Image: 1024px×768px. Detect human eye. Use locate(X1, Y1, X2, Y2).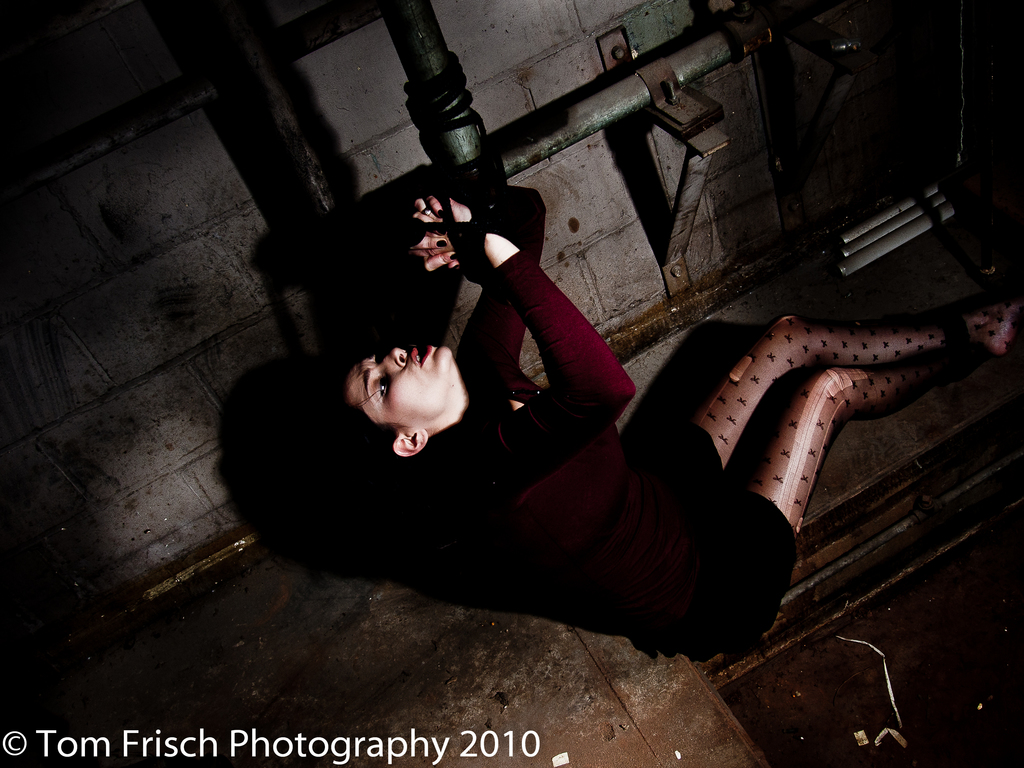
locate(370, 351, 386, 361).
